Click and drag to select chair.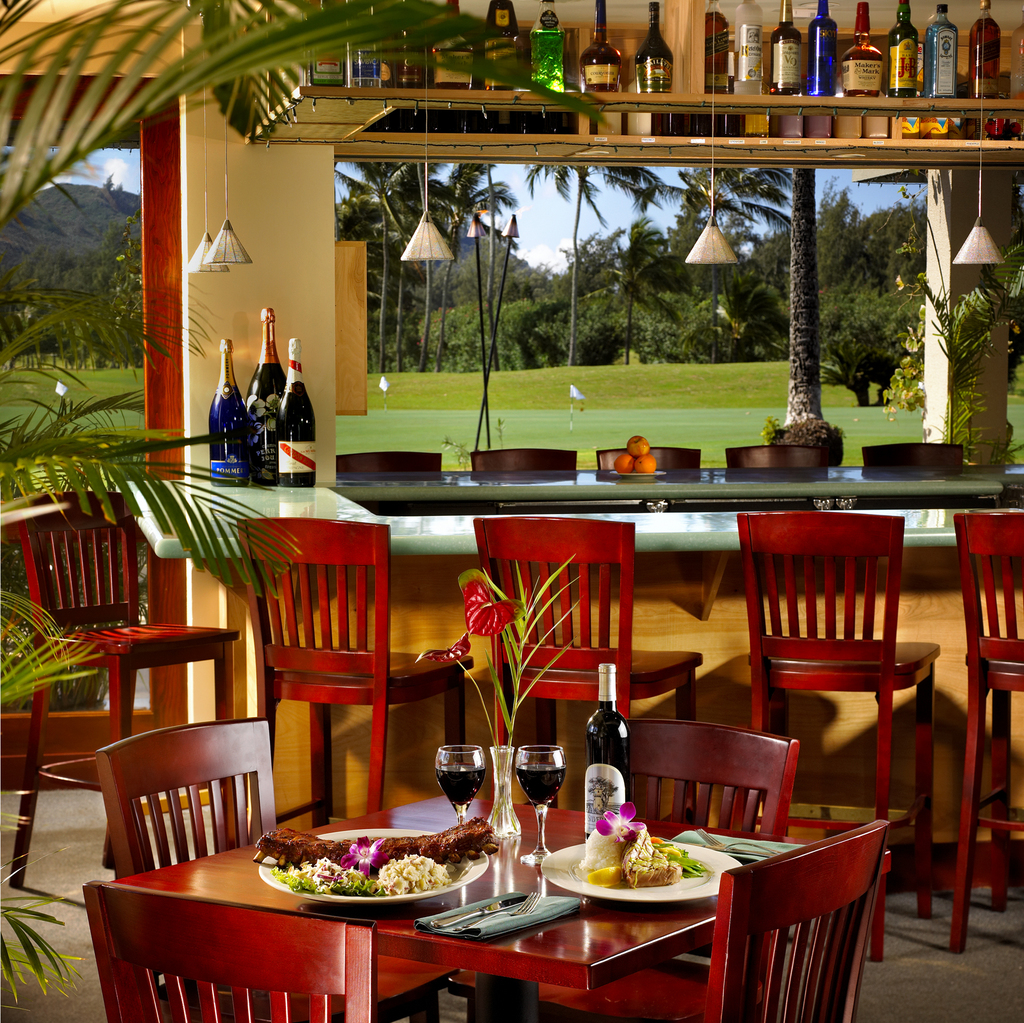
Selection: pyautogui.locateOnScreen(730, 508, 936, 921).
